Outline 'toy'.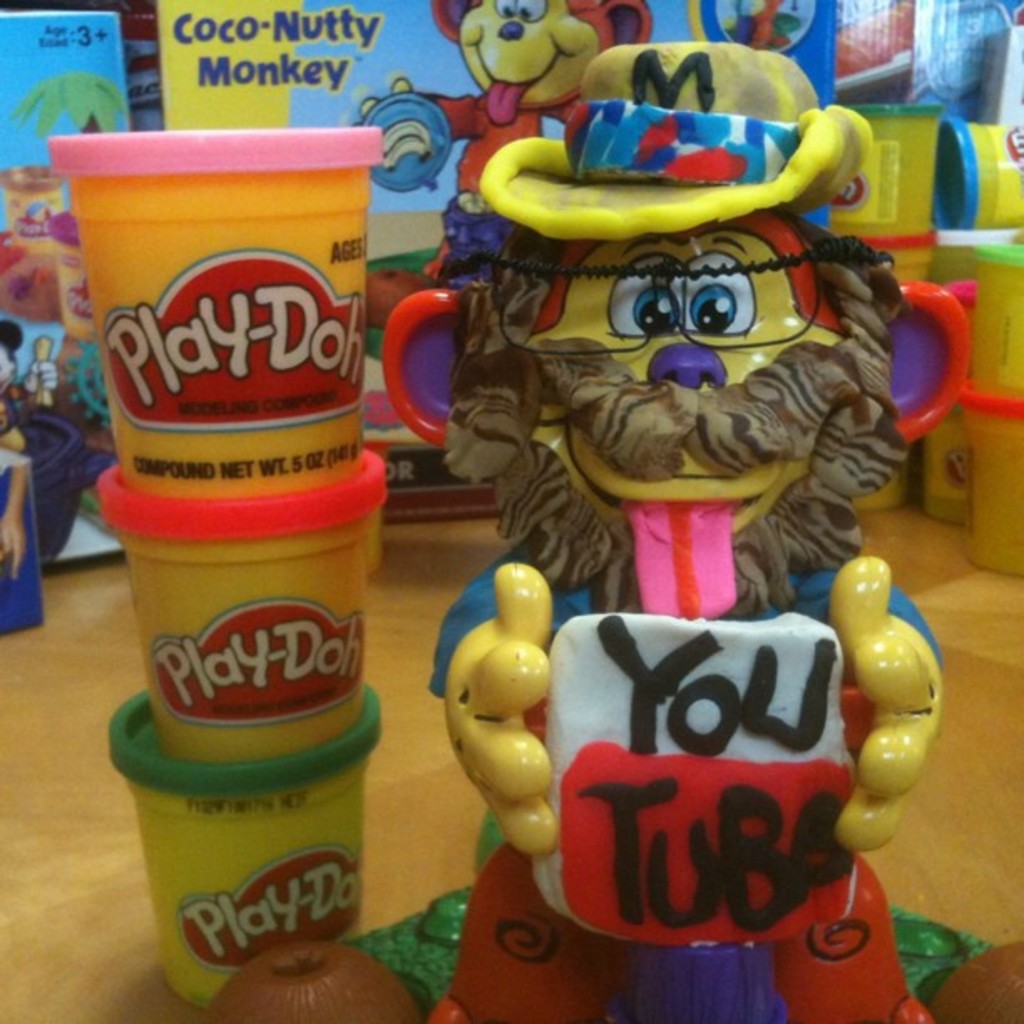
Outline: l=407, t=156, r=944, b=989.
